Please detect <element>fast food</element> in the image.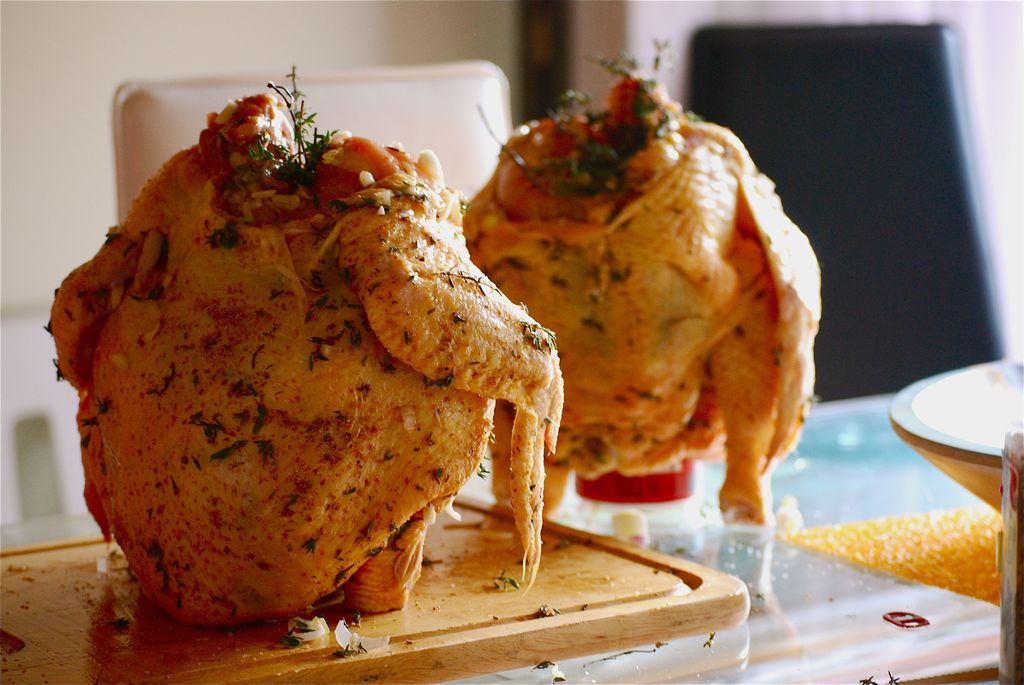
{"left": 440, "top": 68, "right": 797, "bottom": 540}.
